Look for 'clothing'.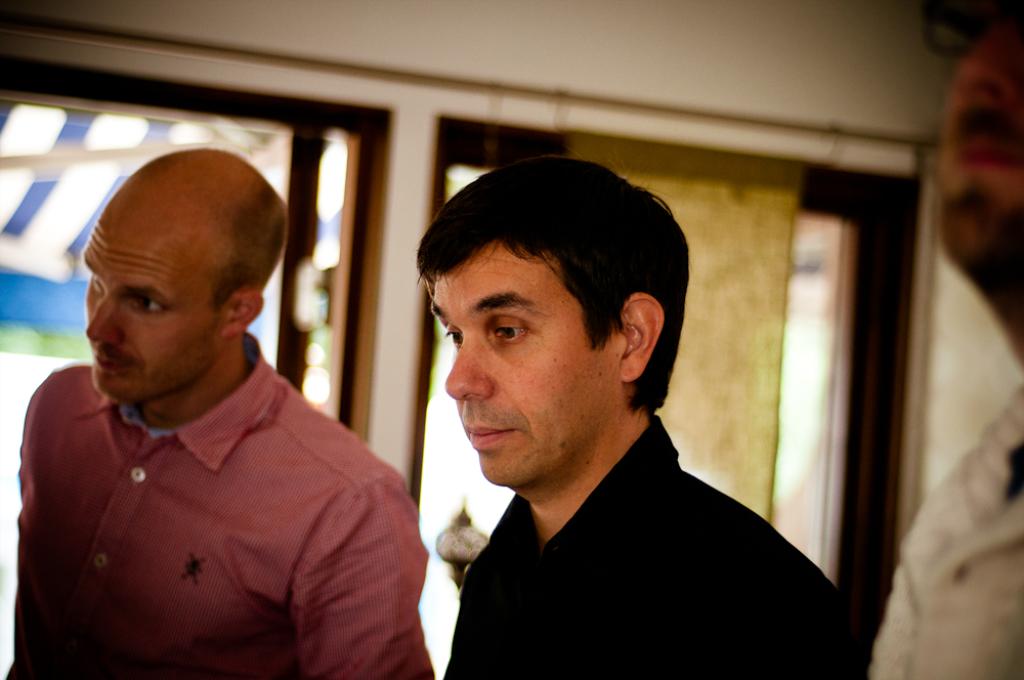
Found: pyautogui.locateOnScreen(867, 380, 1023, 679).
